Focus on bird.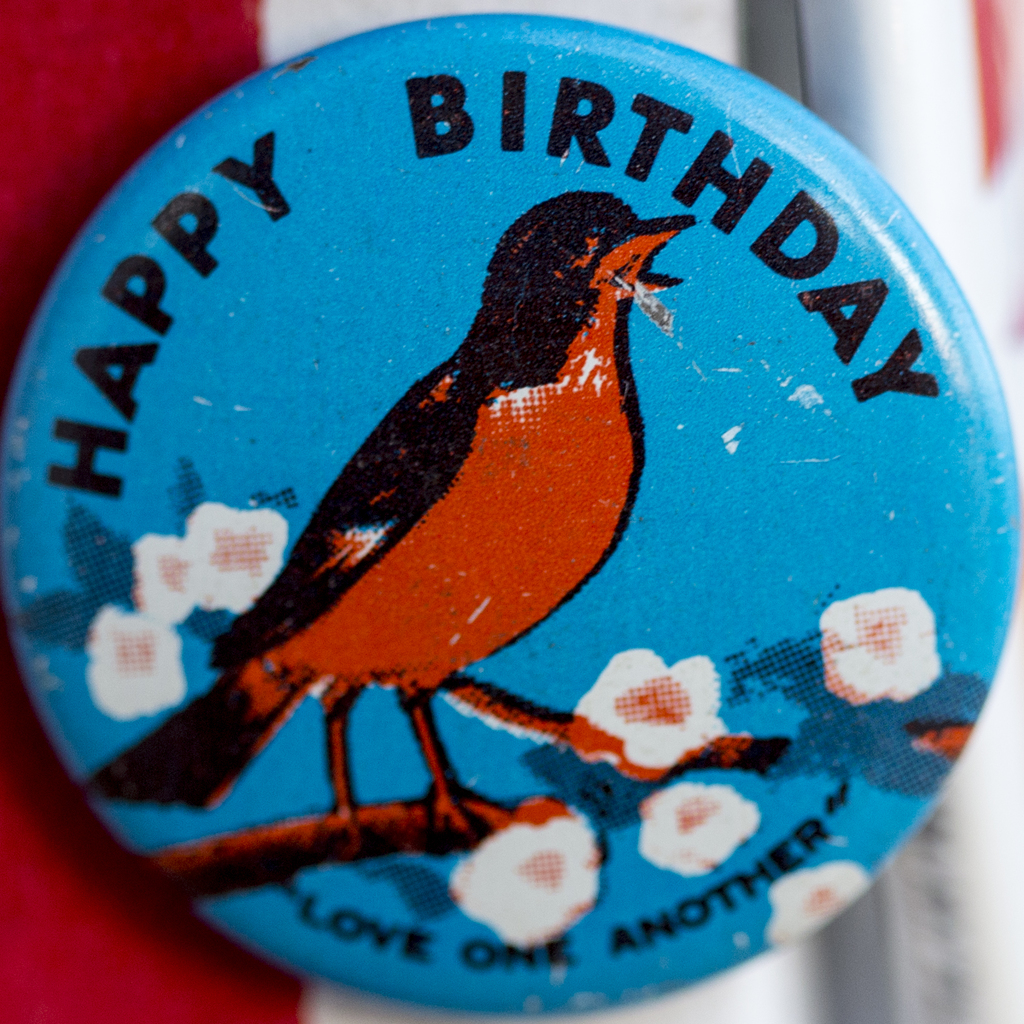
Focused at BBox(175, 175, 715, 792).
